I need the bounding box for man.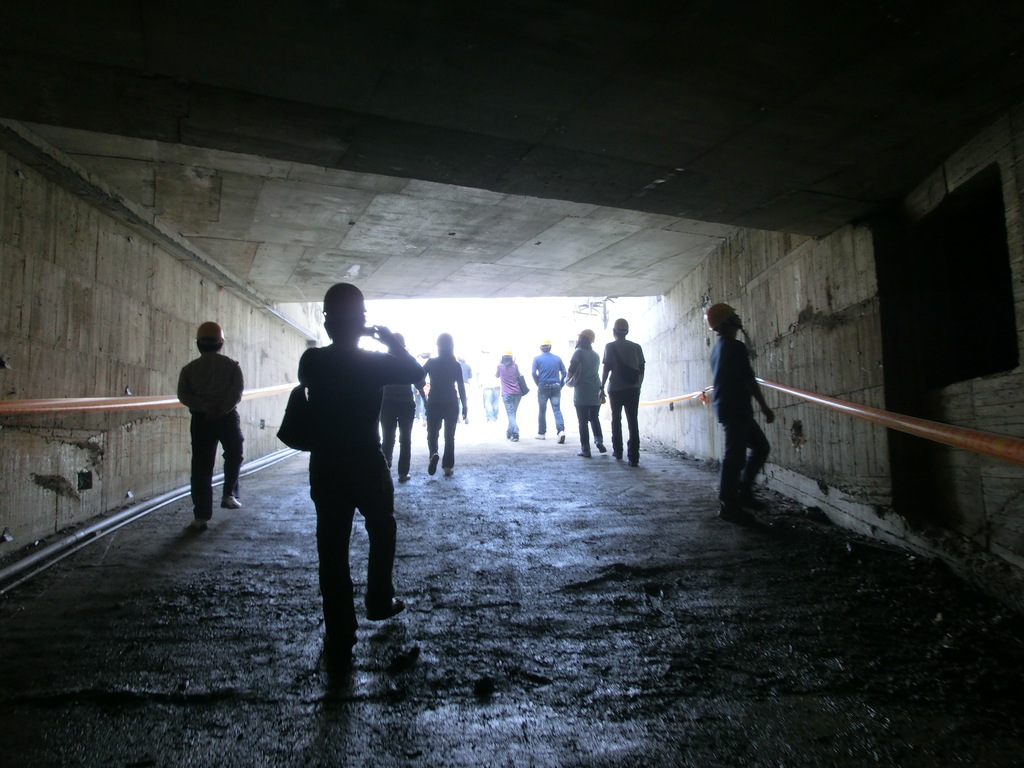
Here it is: bbox(598, 317, 643, 468).
